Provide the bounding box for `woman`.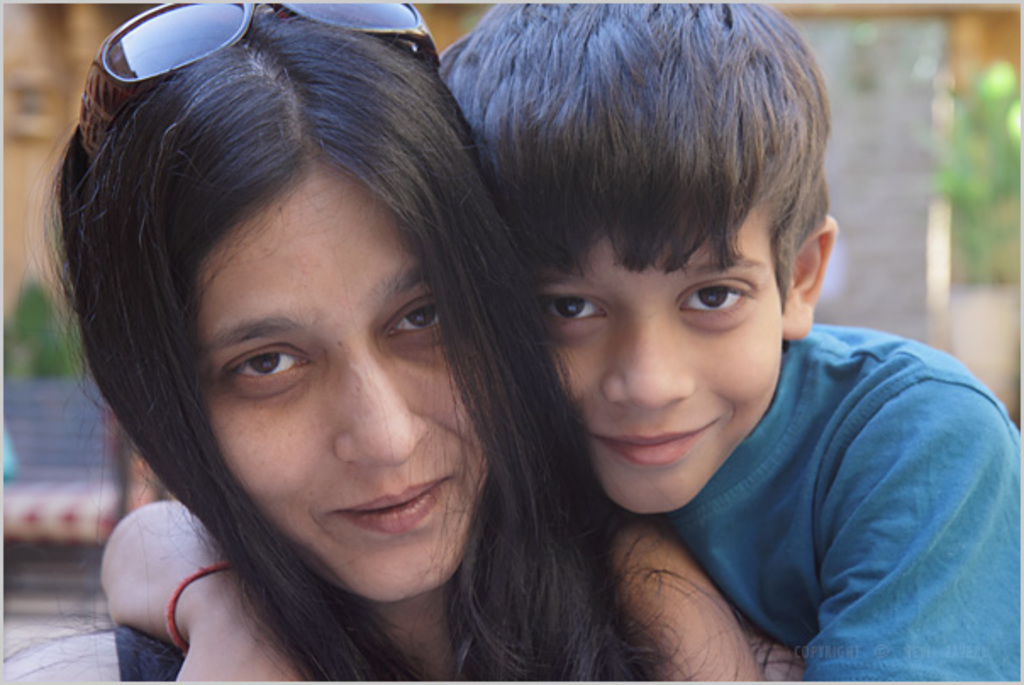
x1=19, y1=0, x2=815, y2=683.
